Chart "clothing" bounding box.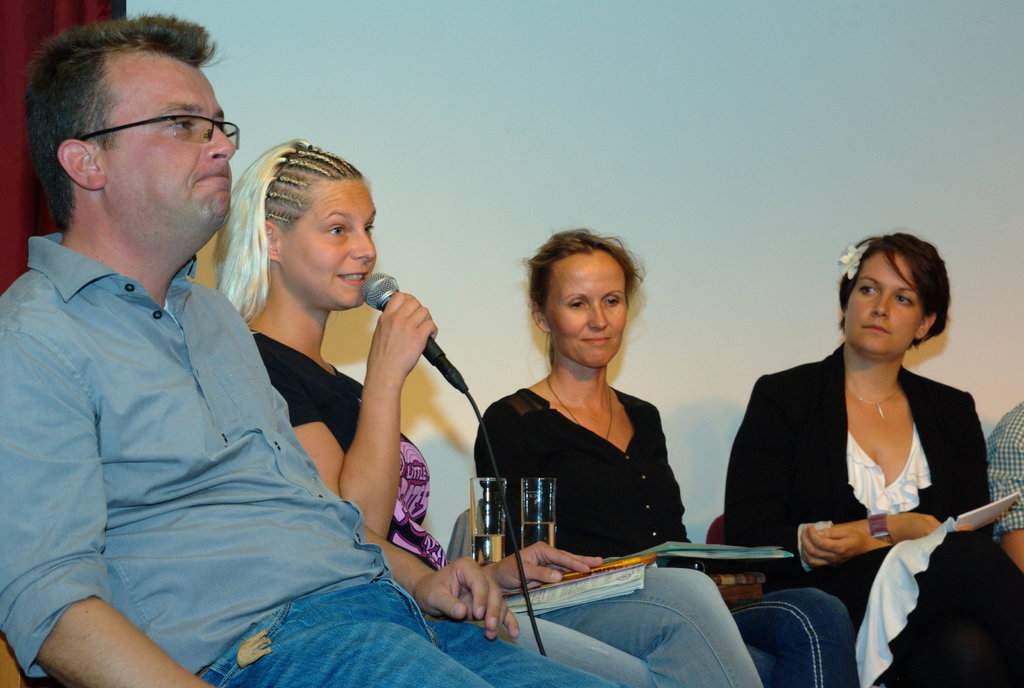
Charted: x1=471 y1=383 x2=858 y2=687.
